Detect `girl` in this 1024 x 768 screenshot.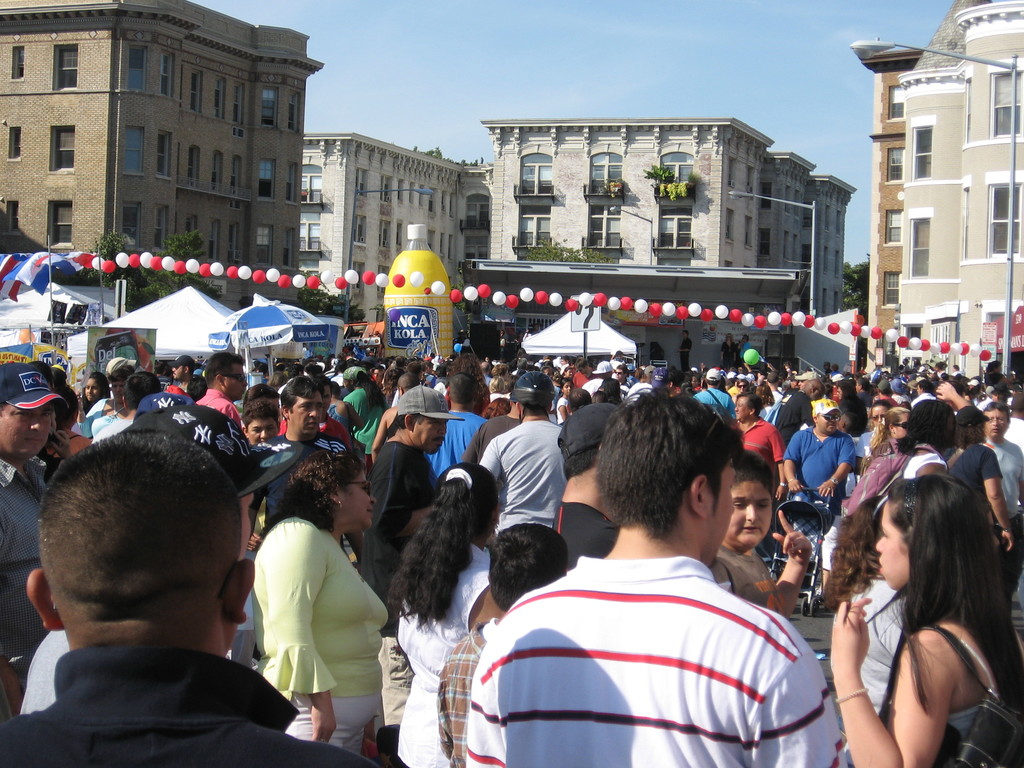
Detection: <box>79,369,109,410</box>.
